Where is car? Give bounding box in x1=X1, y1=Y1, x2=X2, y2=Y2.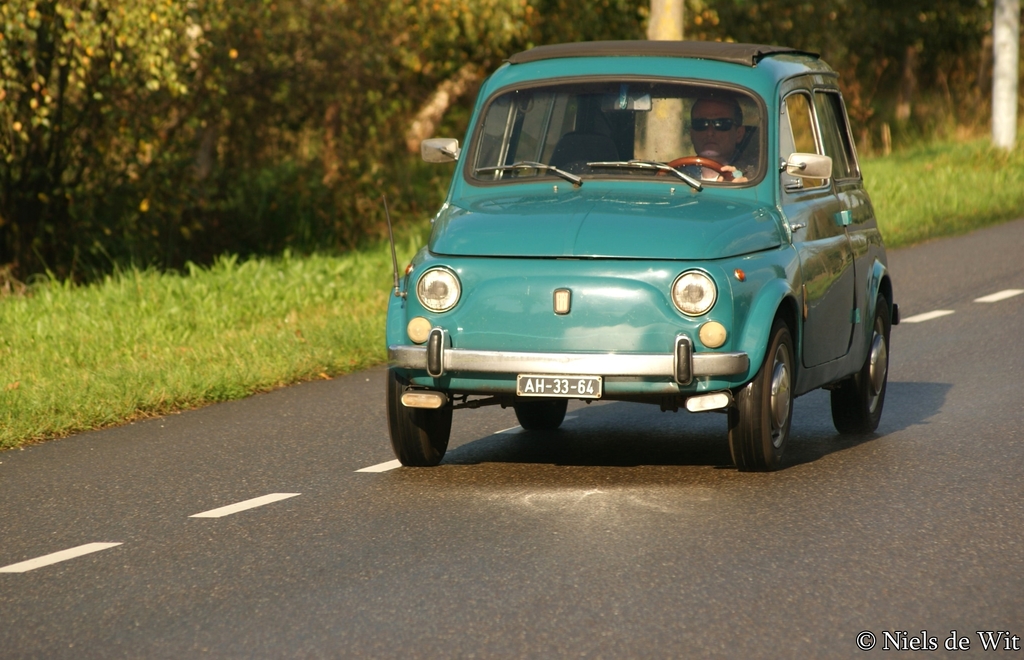
x1=381, y1=41, x2=897, y2=472.
